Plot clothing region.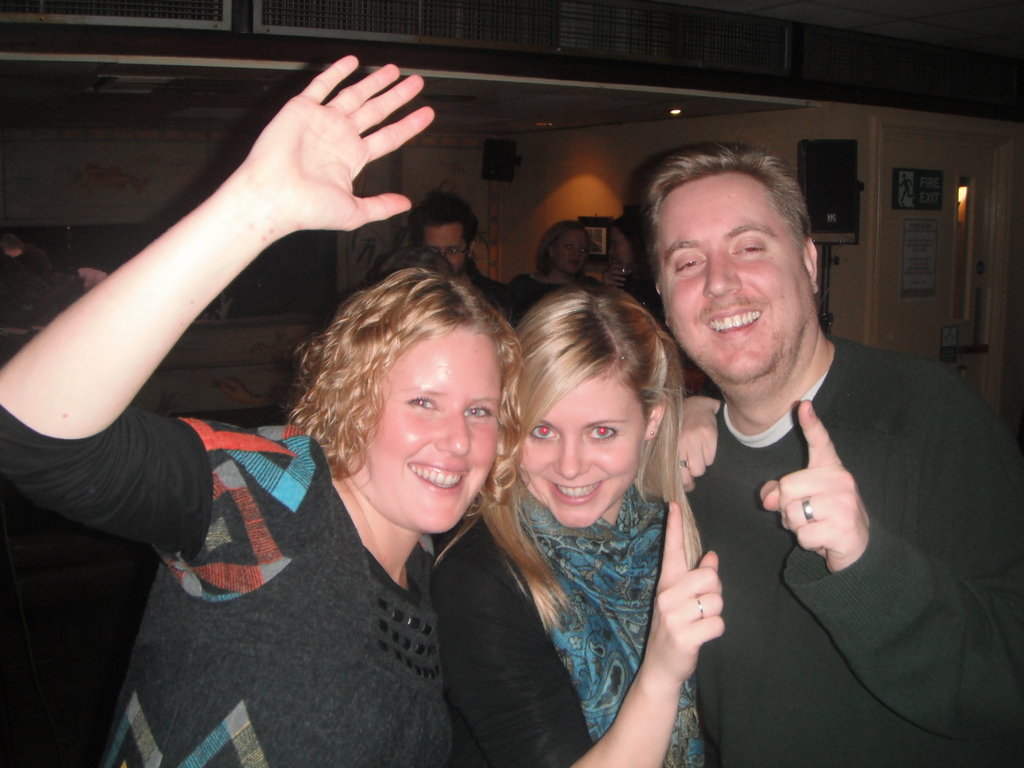
Plotted at (x1=658, y1=317, x2=1023, y2=767).
